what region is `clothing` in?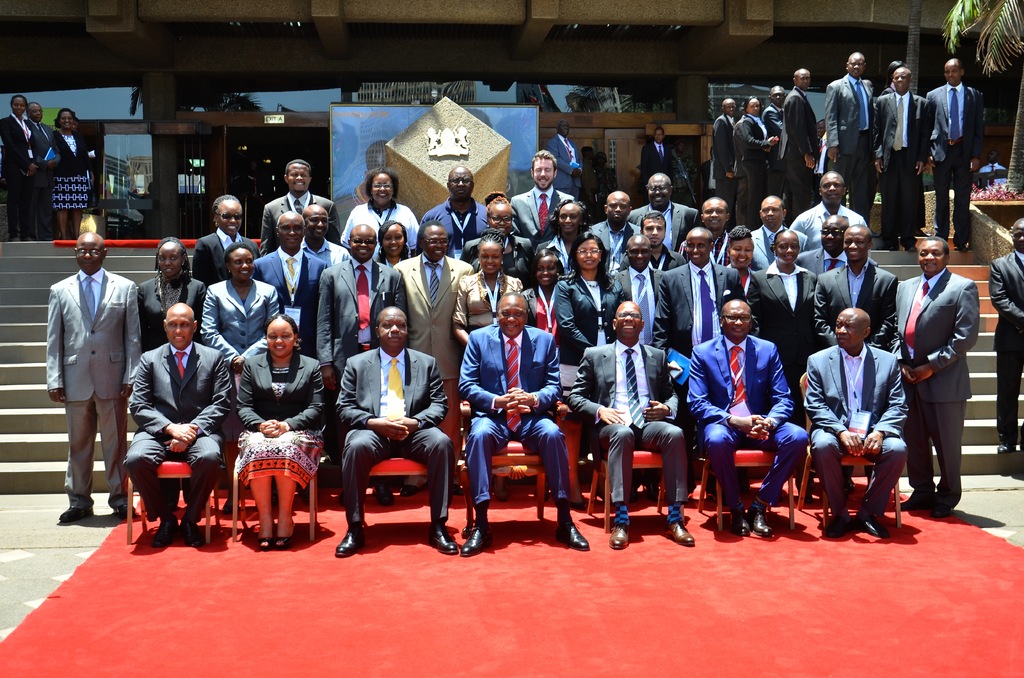
crop(527, 226, 621, 287).
